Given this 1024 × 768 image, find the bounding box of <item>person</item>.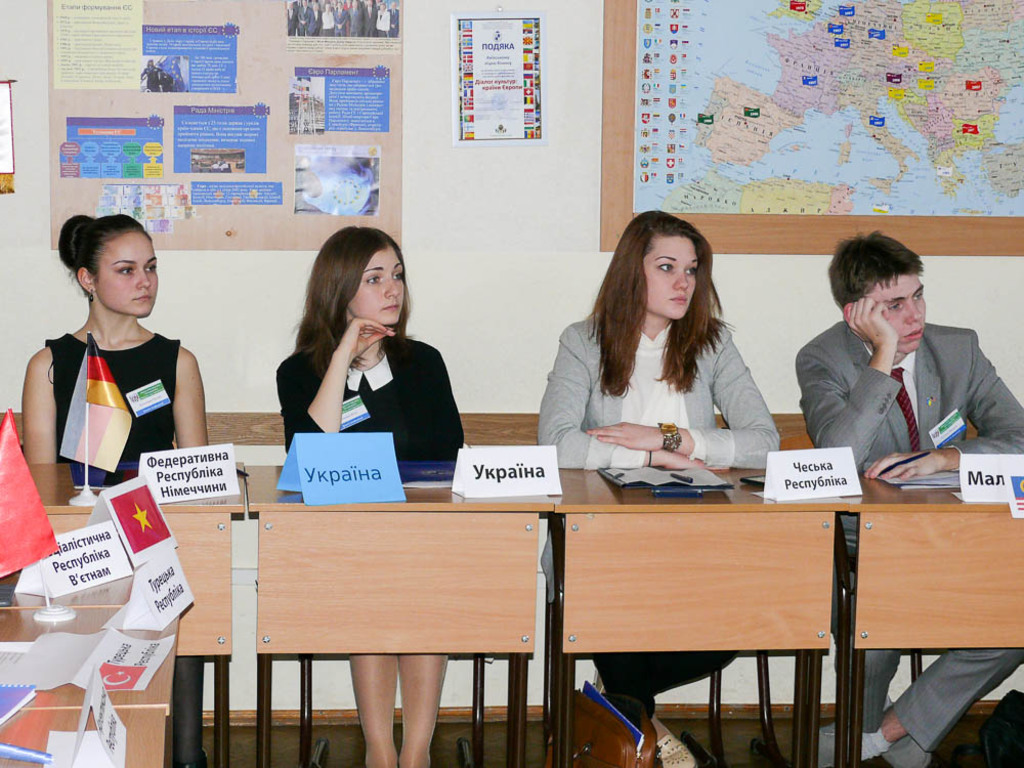
BBox(19, 210, 215, 767).
